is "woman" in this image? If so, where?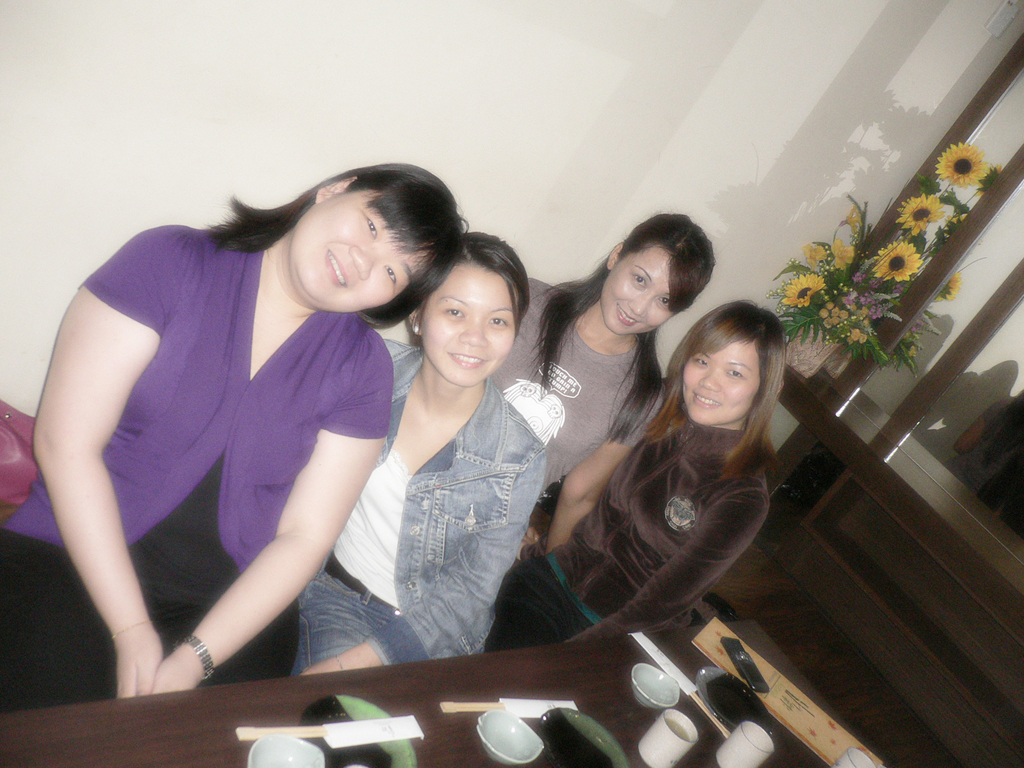
Yes, at [493,213,717,552].
